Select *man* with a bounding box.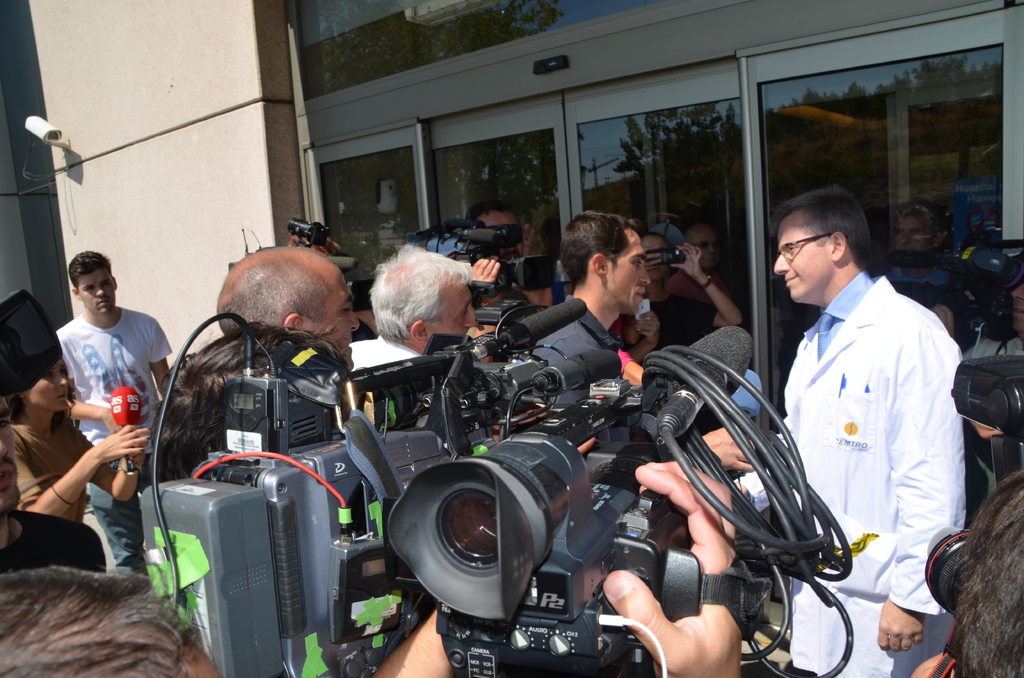
(286, 234, 360, 273).
